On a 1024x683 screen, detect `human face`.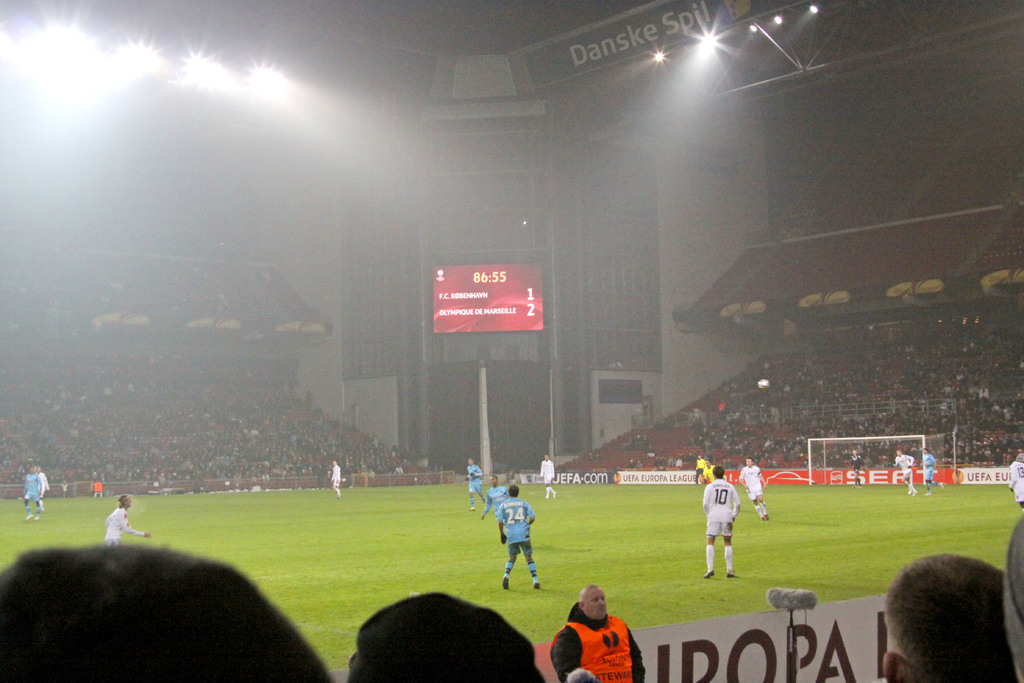
Rect(895, 452, 902, 457).
